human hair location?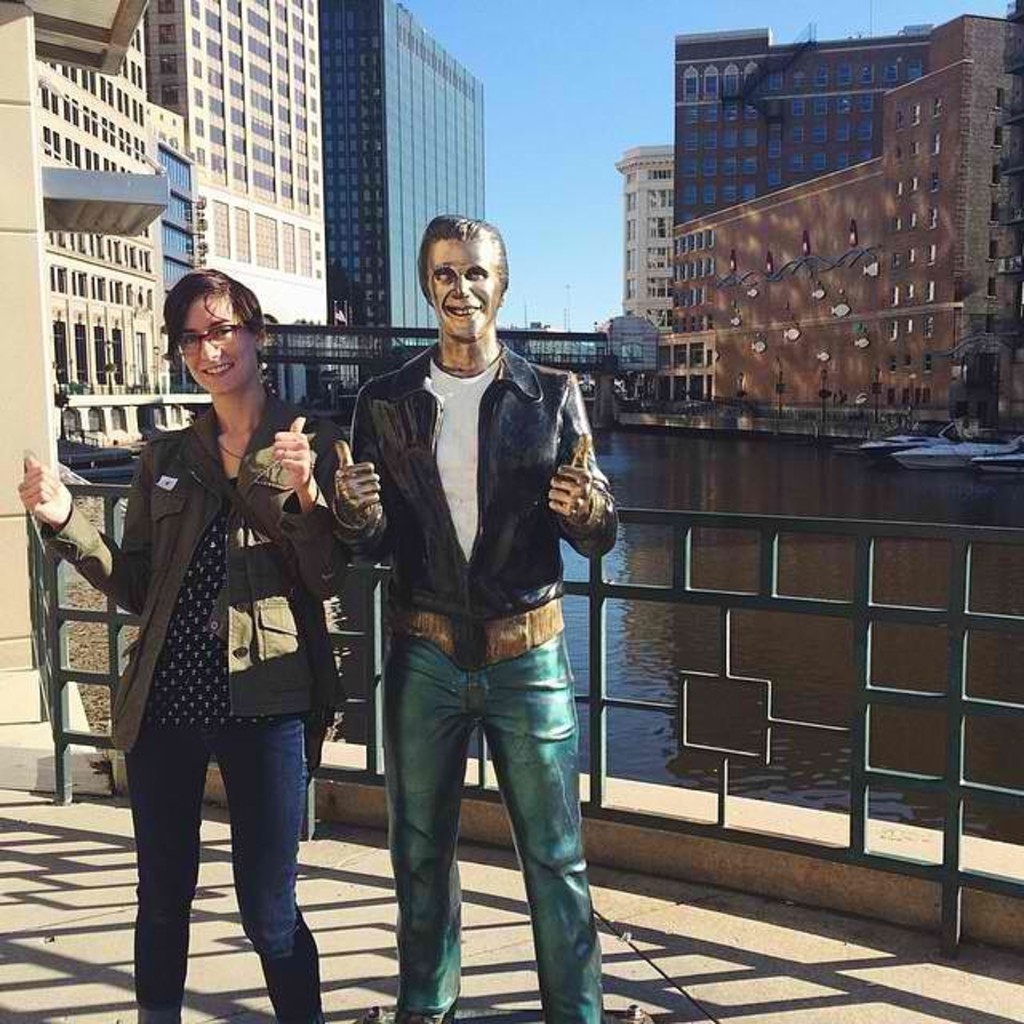
<region>419, 213, 512, 286</region>
